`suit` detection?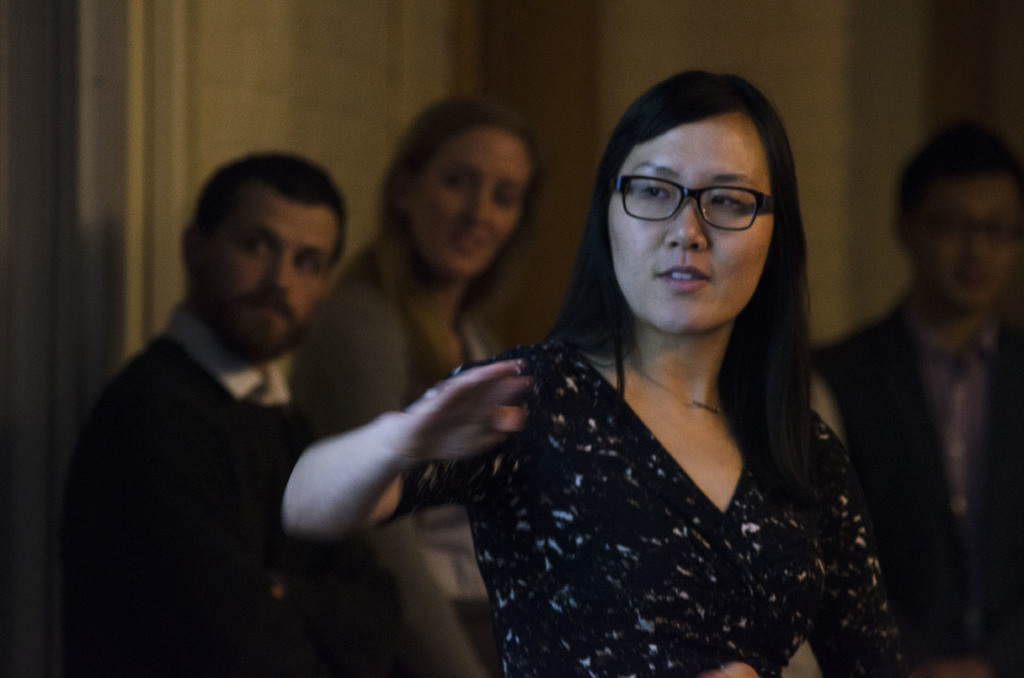
select_region(68, 321, 335, 674)
